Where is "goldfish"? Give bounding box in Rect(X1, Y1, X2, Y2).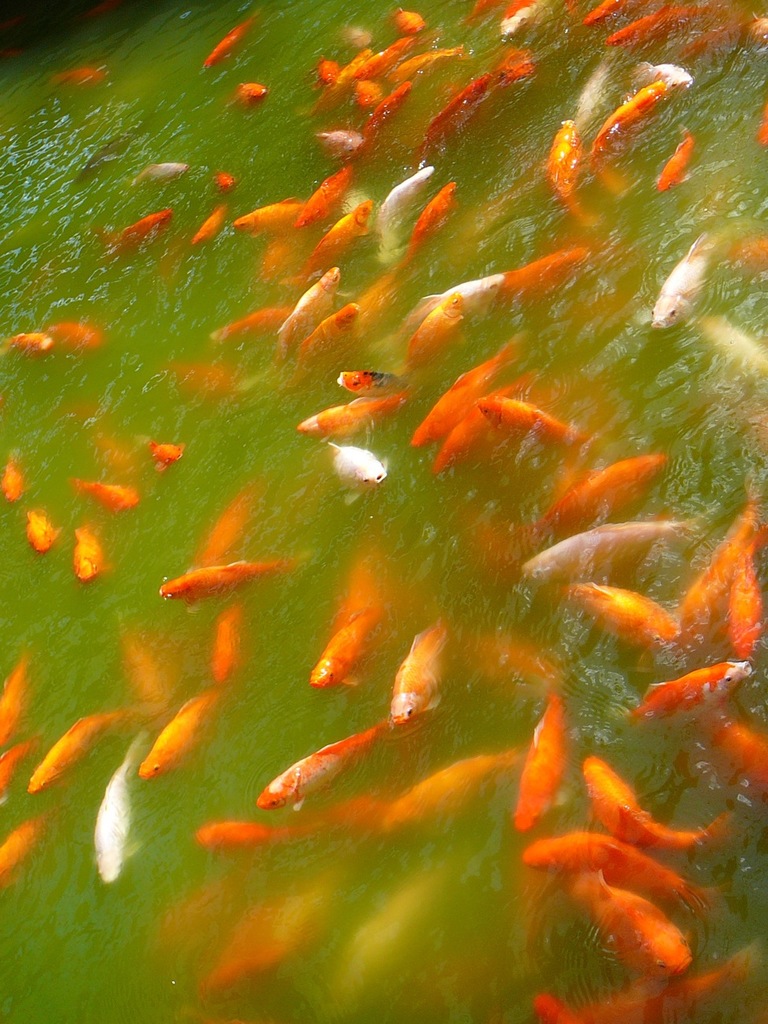
Rect(206, 20, 253, 64).
